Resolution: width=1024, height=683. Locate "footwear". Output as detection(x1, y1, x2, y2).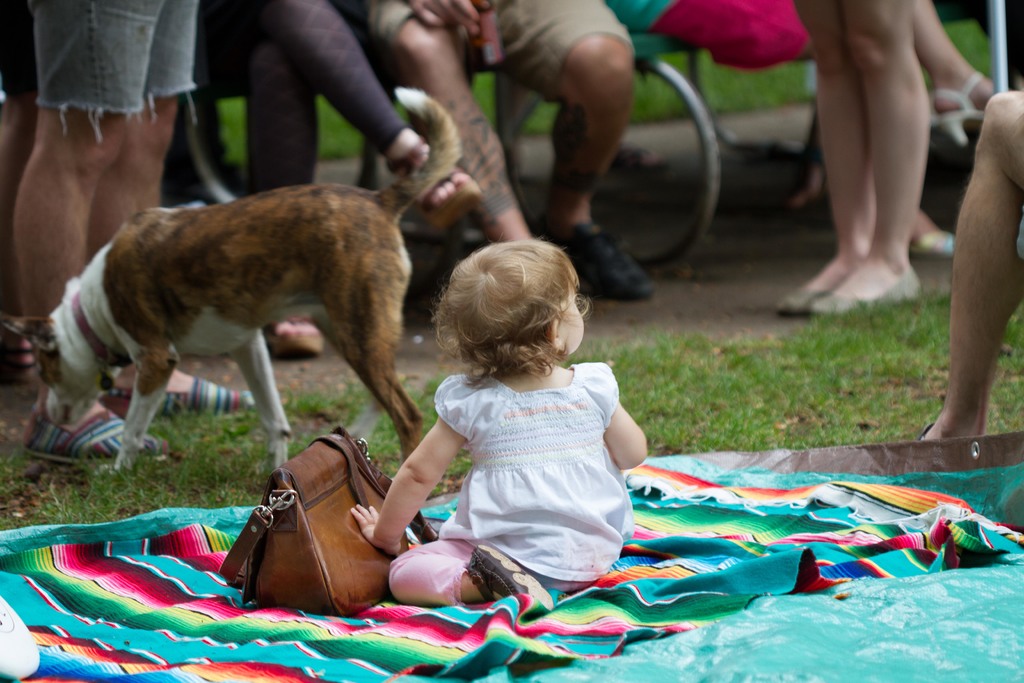
detection(567, 222, 652, 300).
